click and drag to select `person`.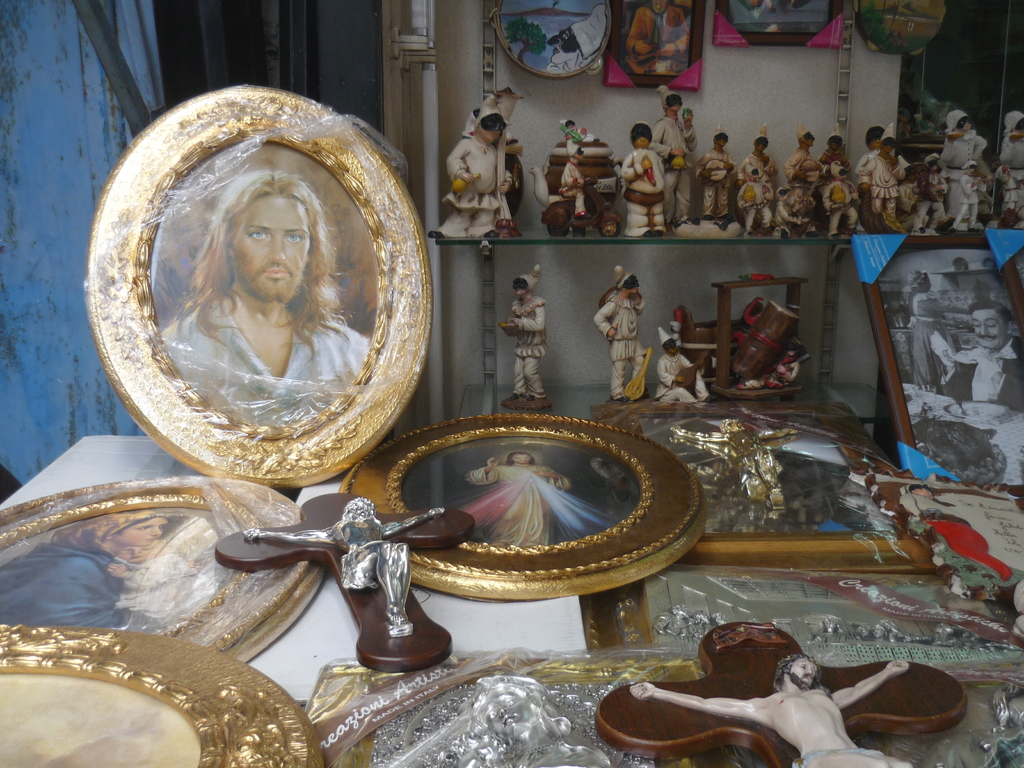
Selection: l=623, t=0, r=690, b=76.
